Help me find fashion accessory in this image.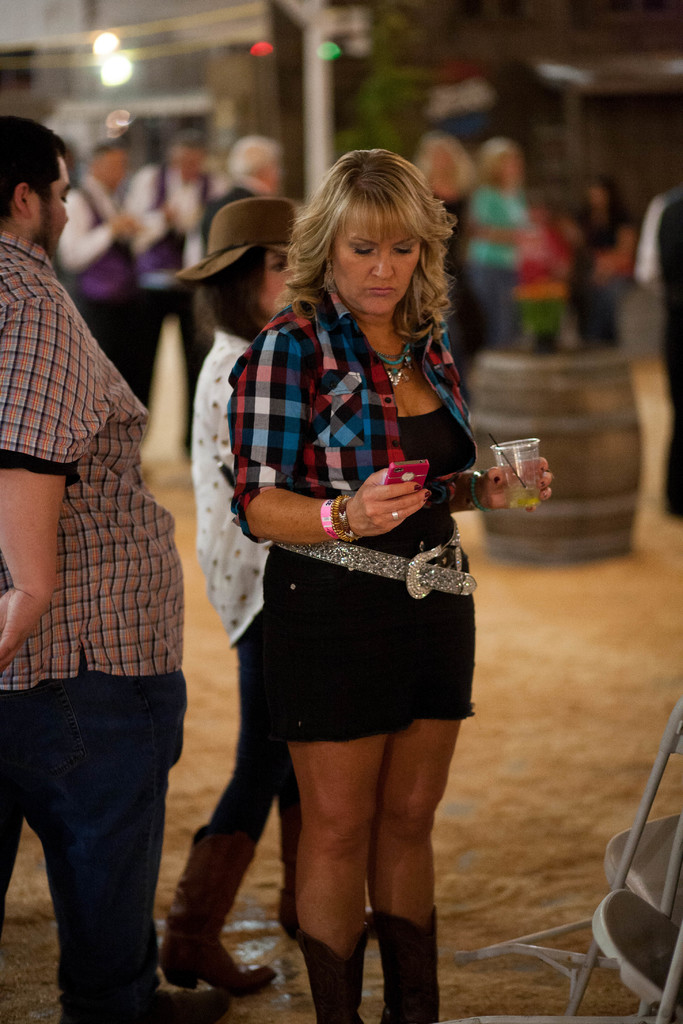
Found it: locate(495, 477, 502, 484).
